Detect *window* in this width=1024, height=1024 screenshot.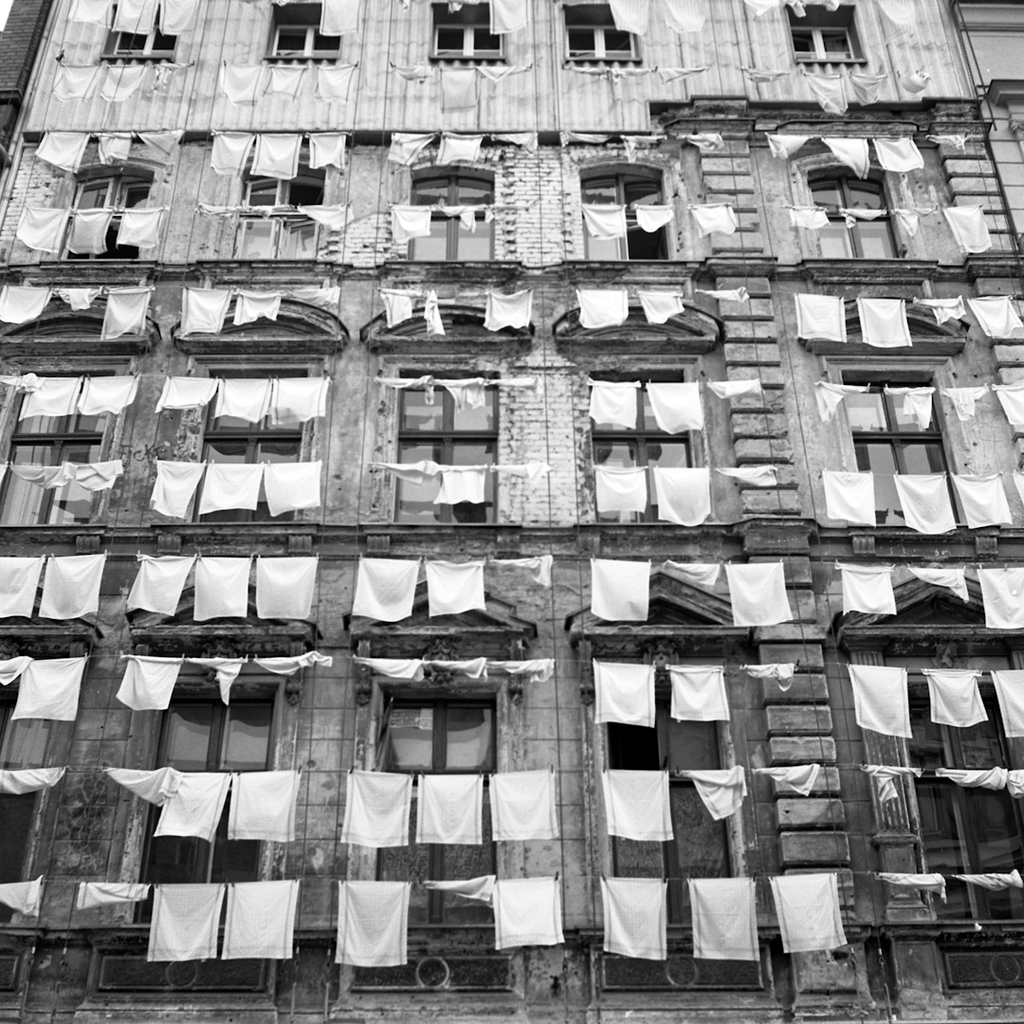
Detection: <bbox>0, 686, 62, 929</bbox>.
